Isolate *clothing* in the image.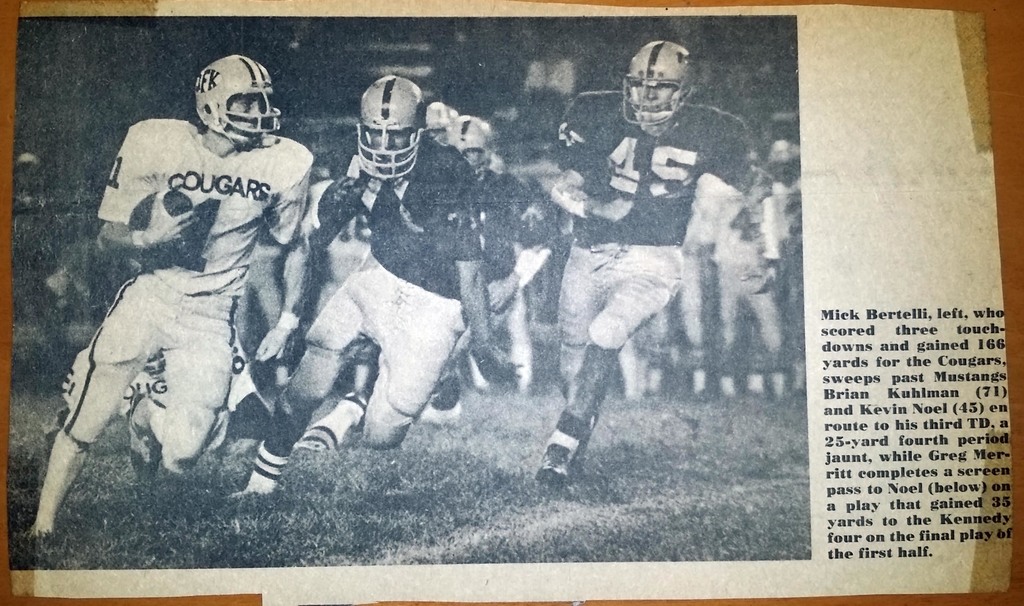
Isolated region: BBox(44, 118, 316, 506).
